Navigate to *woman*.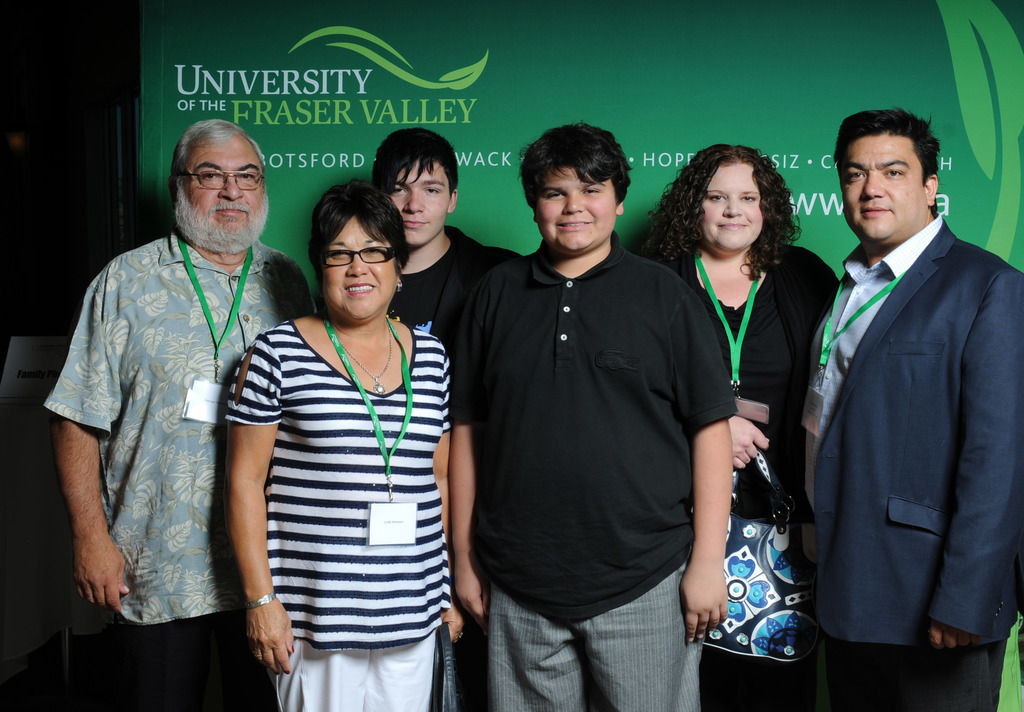
Navigation target: 220, 182, 467, 711.
